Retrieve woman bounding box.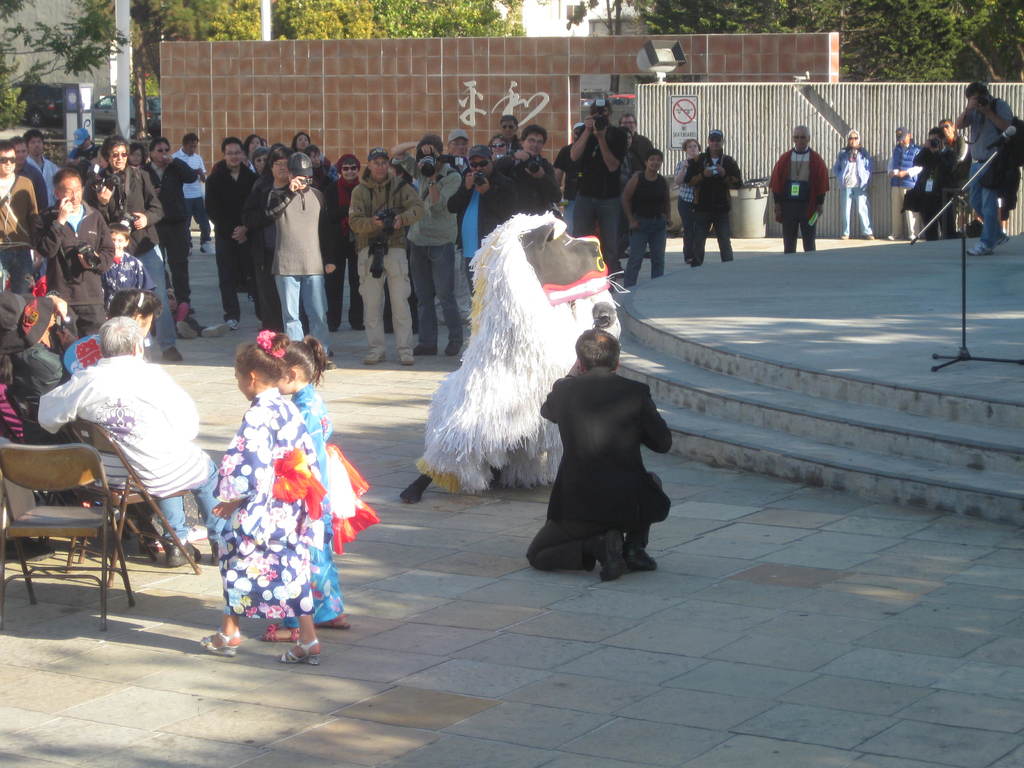
Bounding box: 488, 134, 509, 159.
